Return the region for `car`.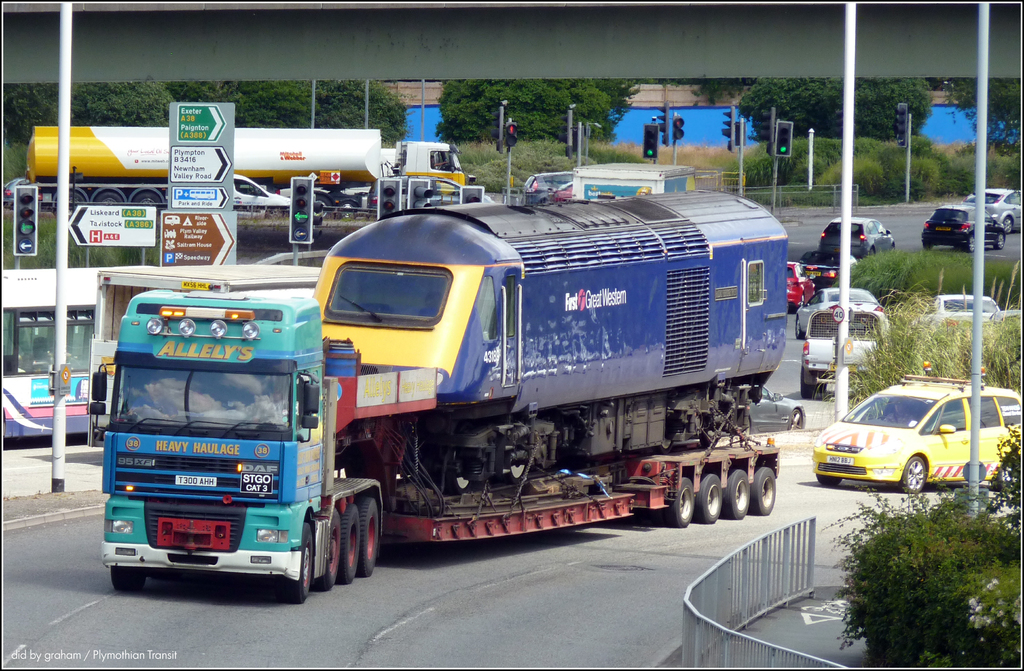
746:386:801:436.
